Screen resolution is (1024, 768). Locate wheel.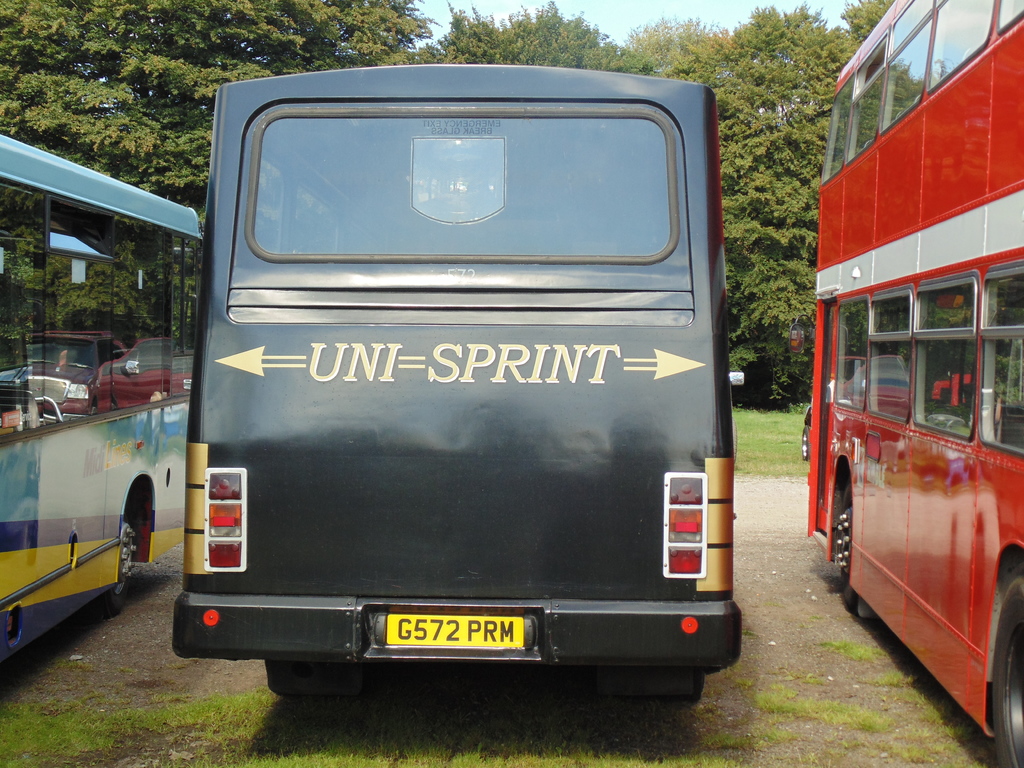
locate(990, 563, 1023, 767).
